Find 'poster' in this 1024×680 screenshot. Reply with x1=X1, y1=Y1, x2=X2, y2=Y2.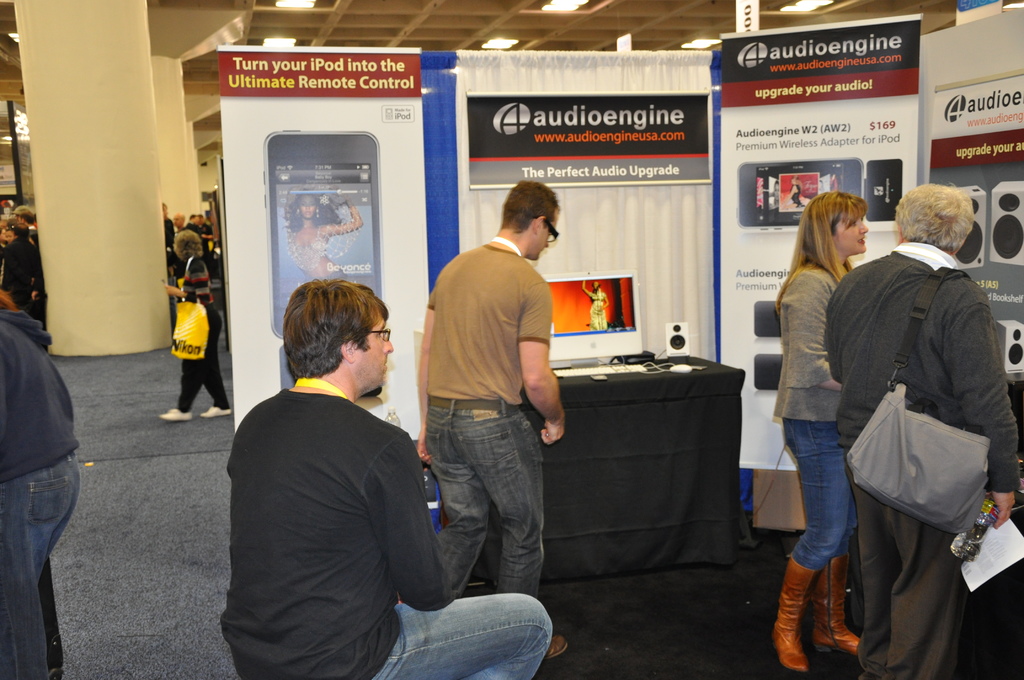
x1=735, y1=17, x2=922, y2=470.
